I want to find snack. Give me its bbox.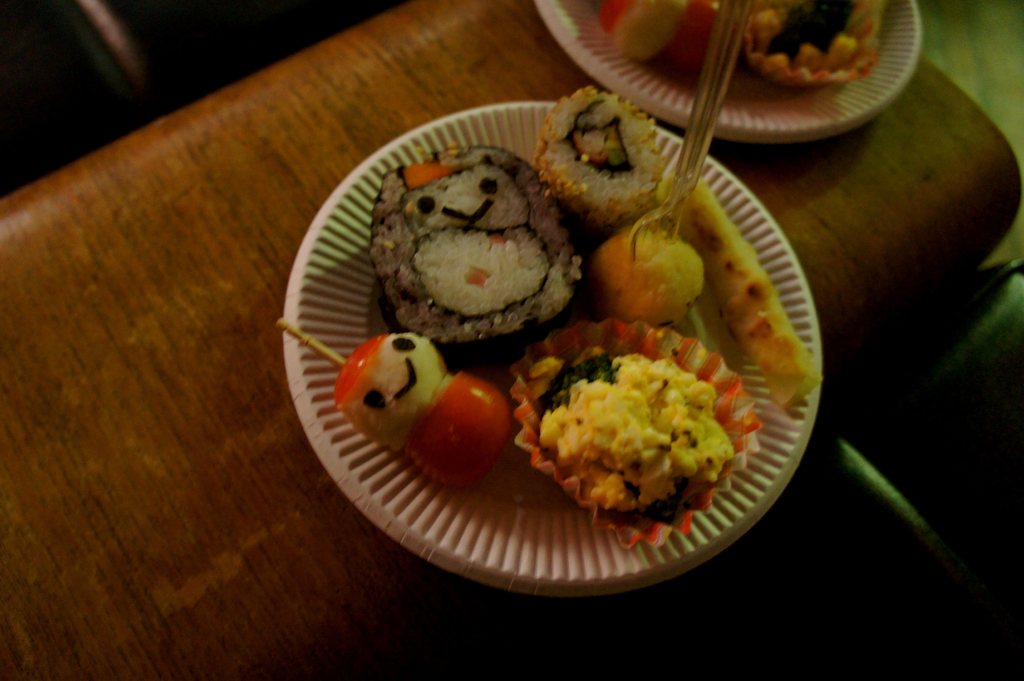
(333,330,519,483).
